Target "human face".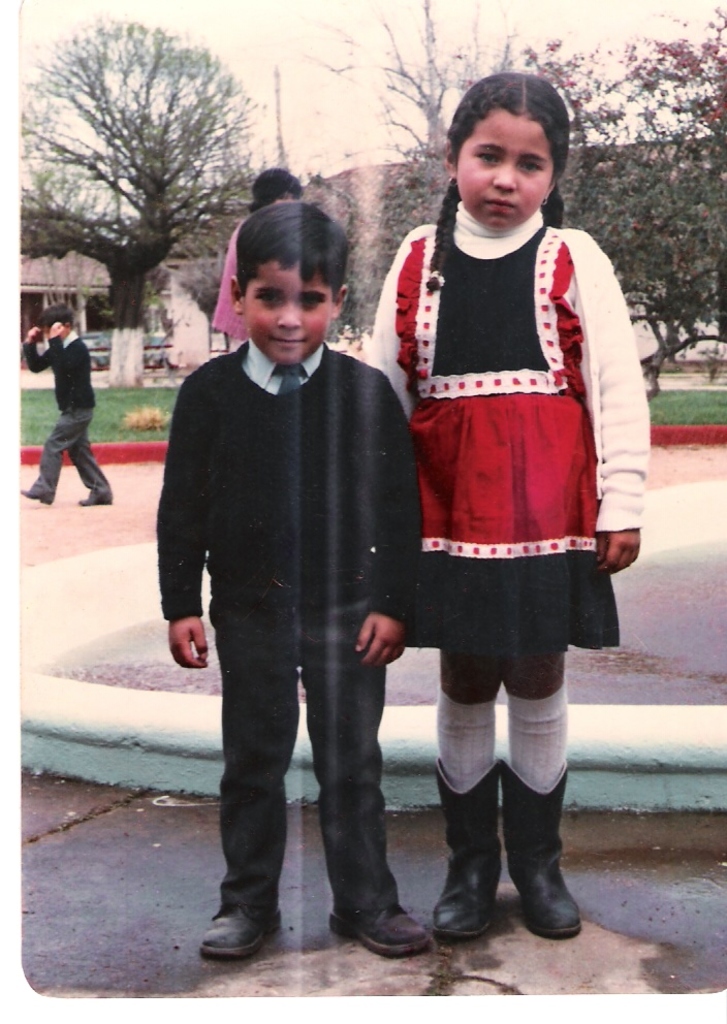
Target region: [246,263,330,360].
